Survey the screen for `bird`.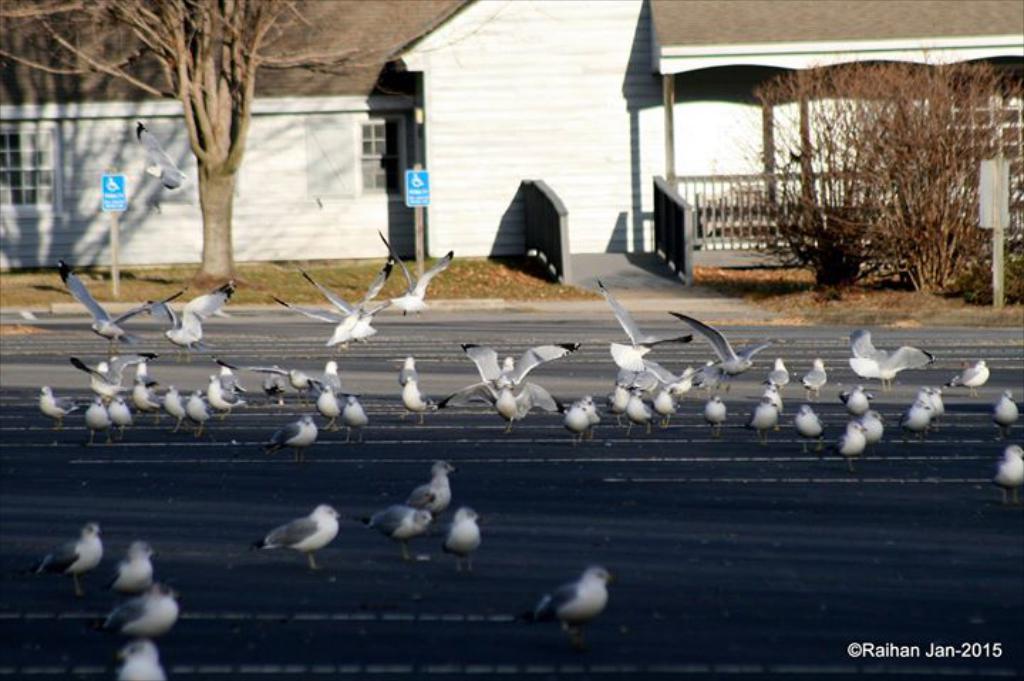
Survey found: select_region(111, 644, 164, 680).
